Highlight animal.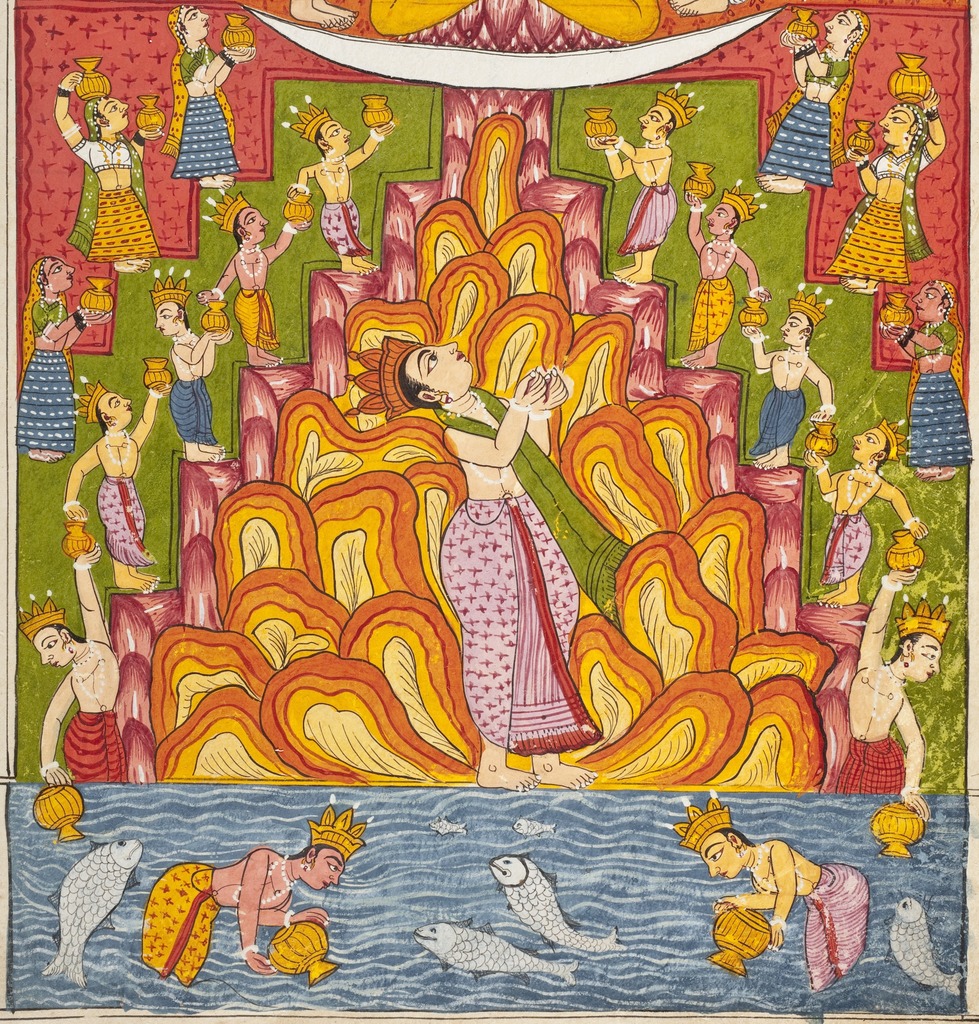
Highlighted region: bbox=[890, 899, 962, 998].
